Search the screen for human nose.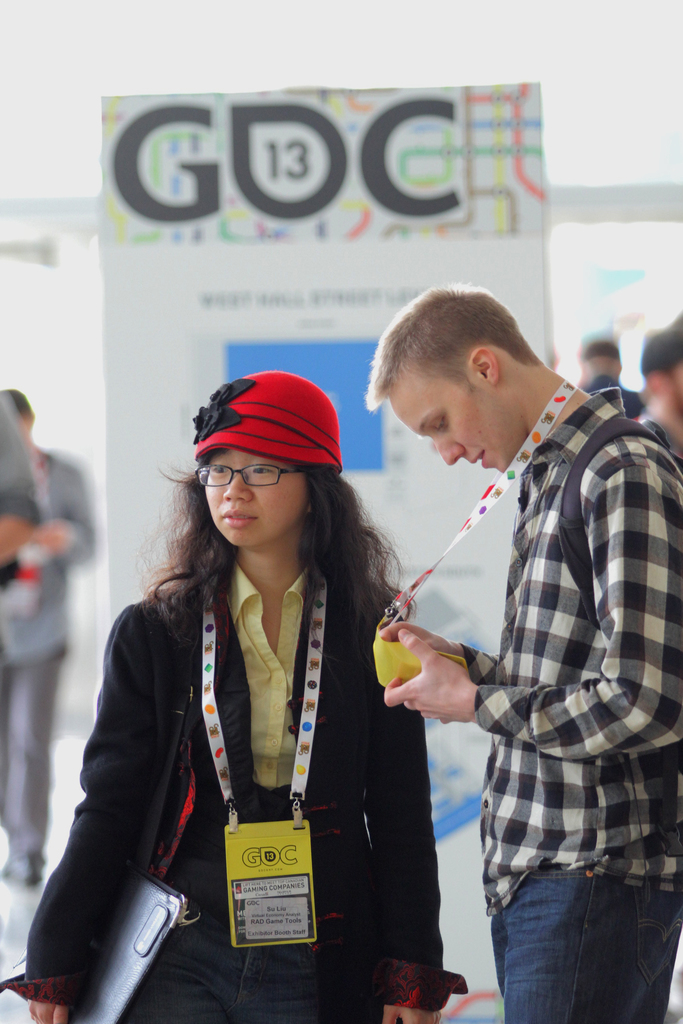
Found at rect(220, 471, 258, 502).
